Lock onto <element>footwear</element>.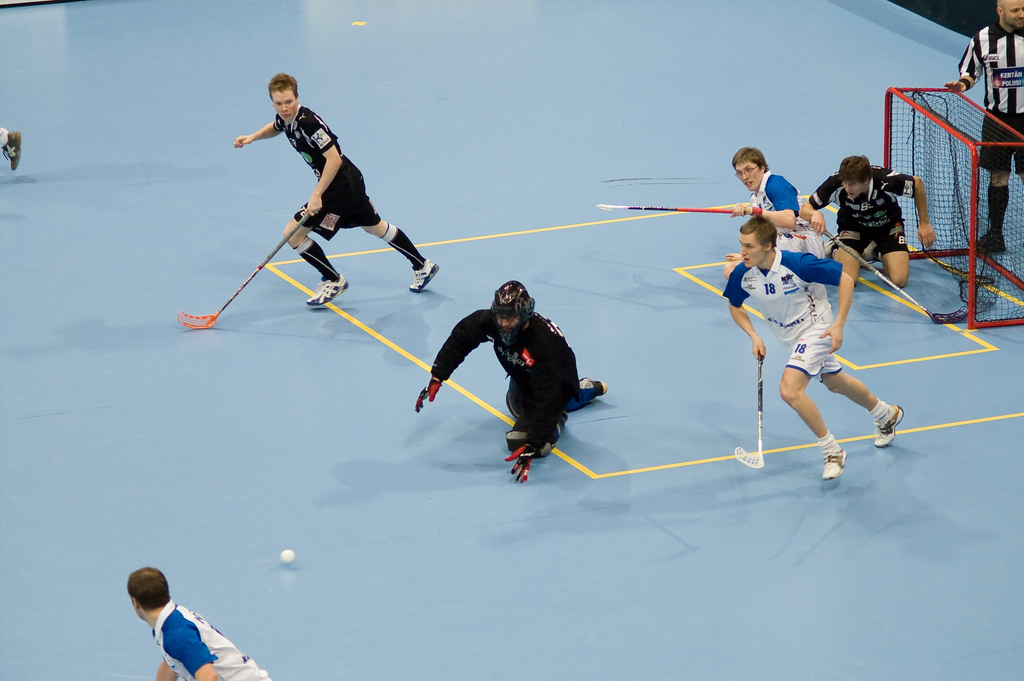
Locked: detection(972, 230, 1008, 254).
